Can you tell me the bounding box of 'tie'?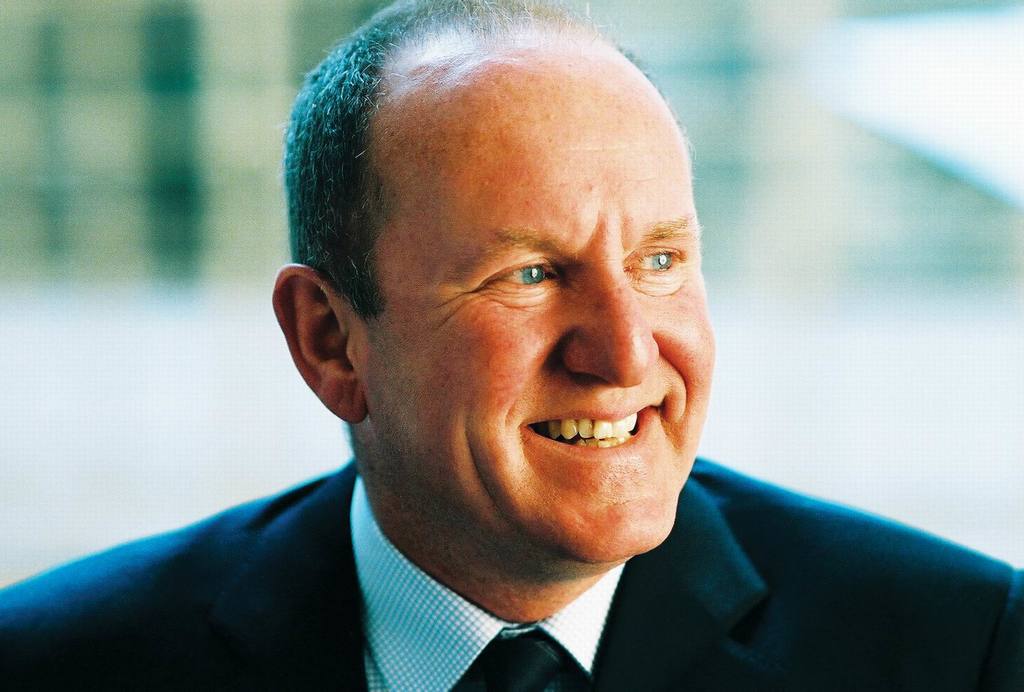
<region>454, 622, 583, 691</region>.
